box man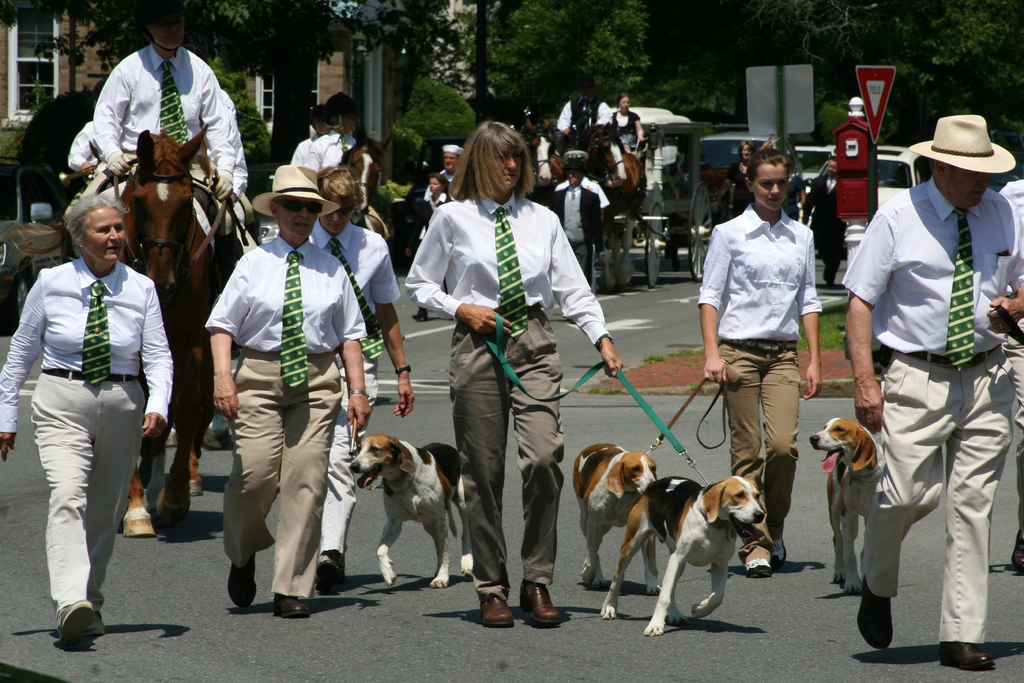
{"left": 546, "top": 161, "right": 604, "bottom": 292}
